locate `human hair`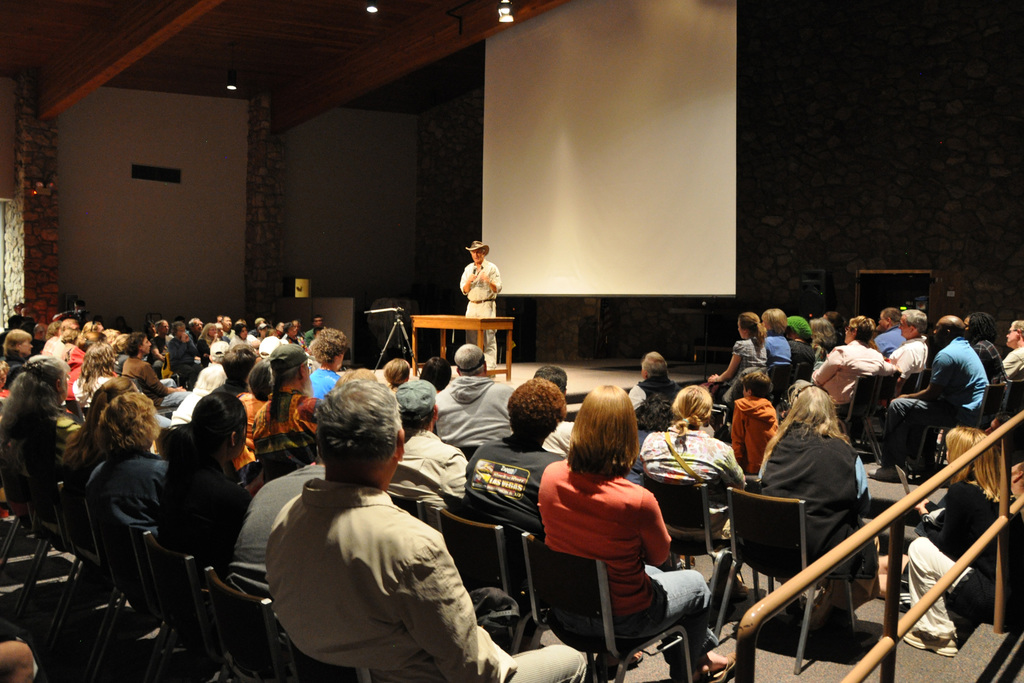
crop(883, 305, 900, 323)
